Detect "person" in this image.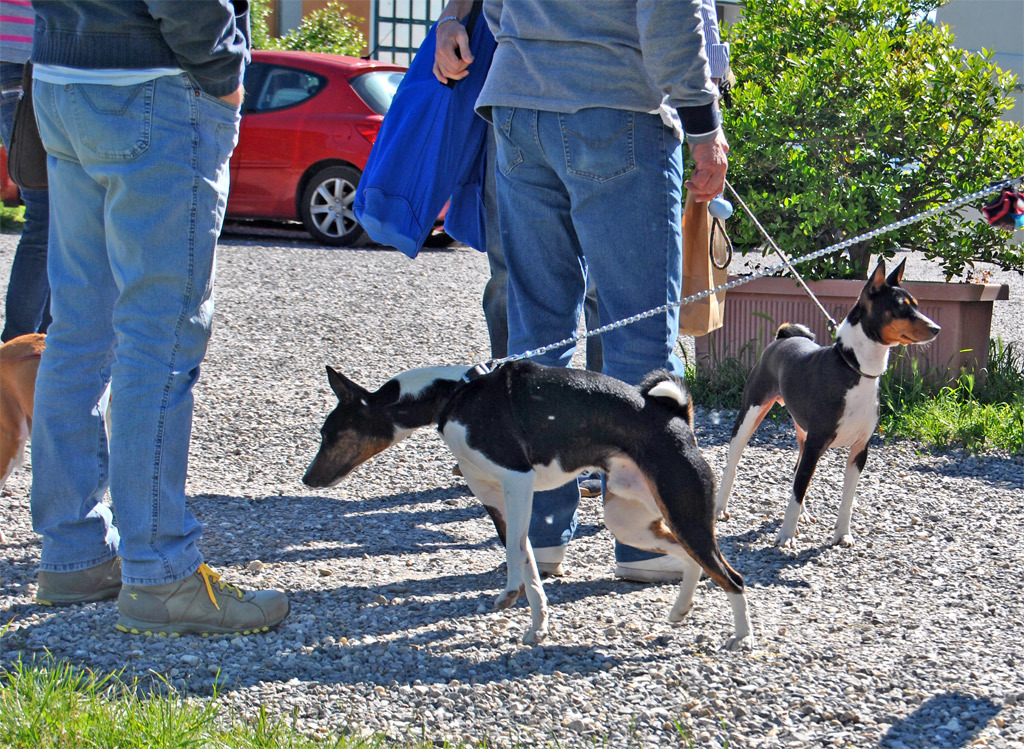
Detection: [x1=475, y1=0, x2=730, y2=587].
